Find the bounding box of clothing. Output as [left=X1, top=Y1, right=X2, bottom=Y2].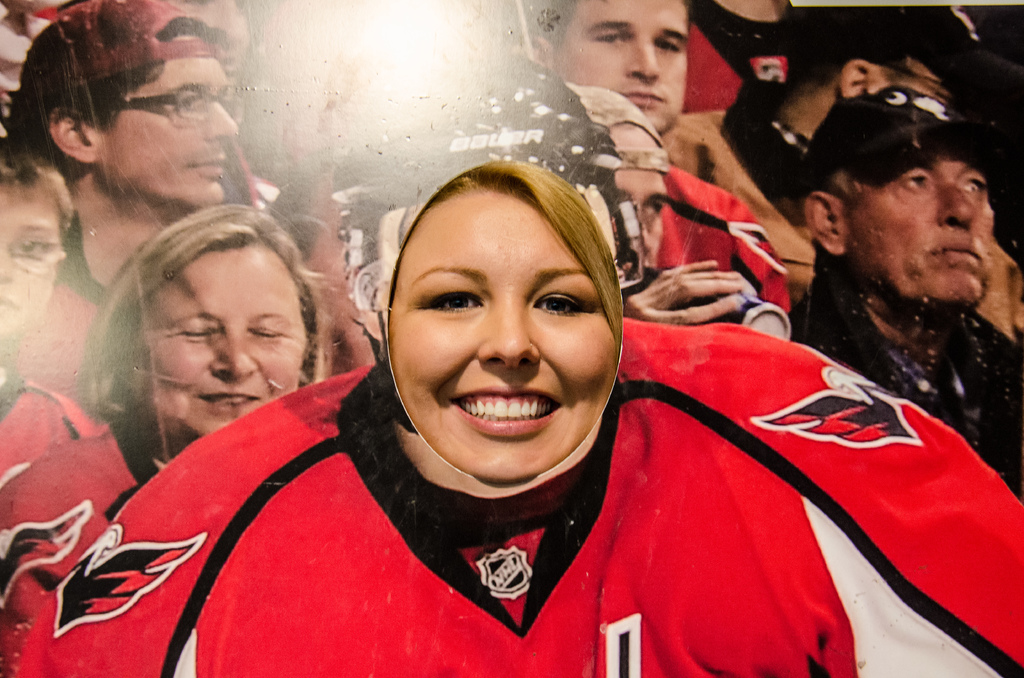
[left=676, top=0, right=794, bottom=117].
